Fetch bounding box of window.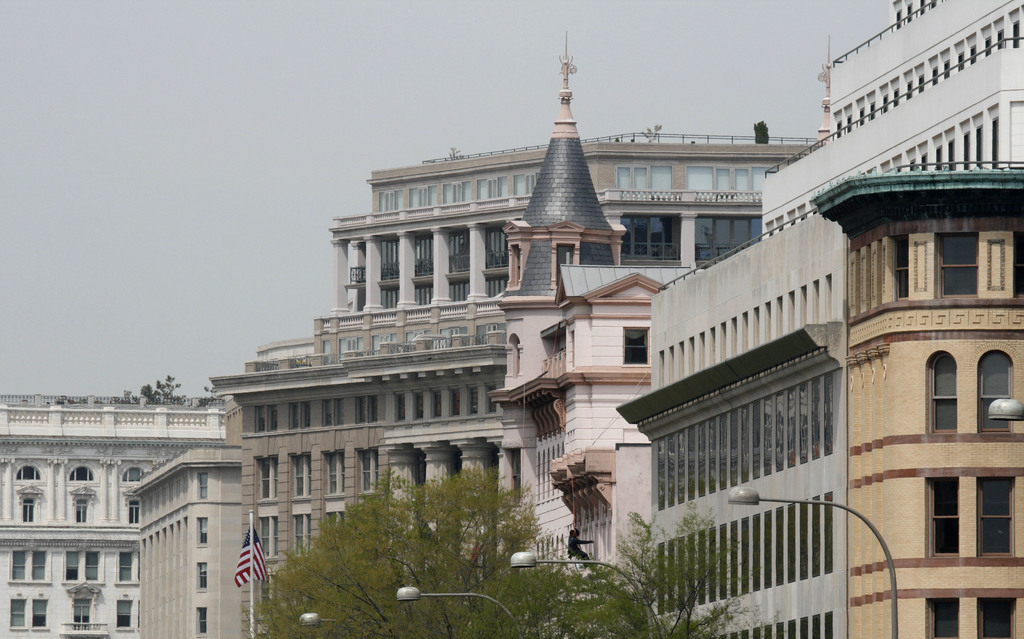
Bbox: 323,513,344,556.
